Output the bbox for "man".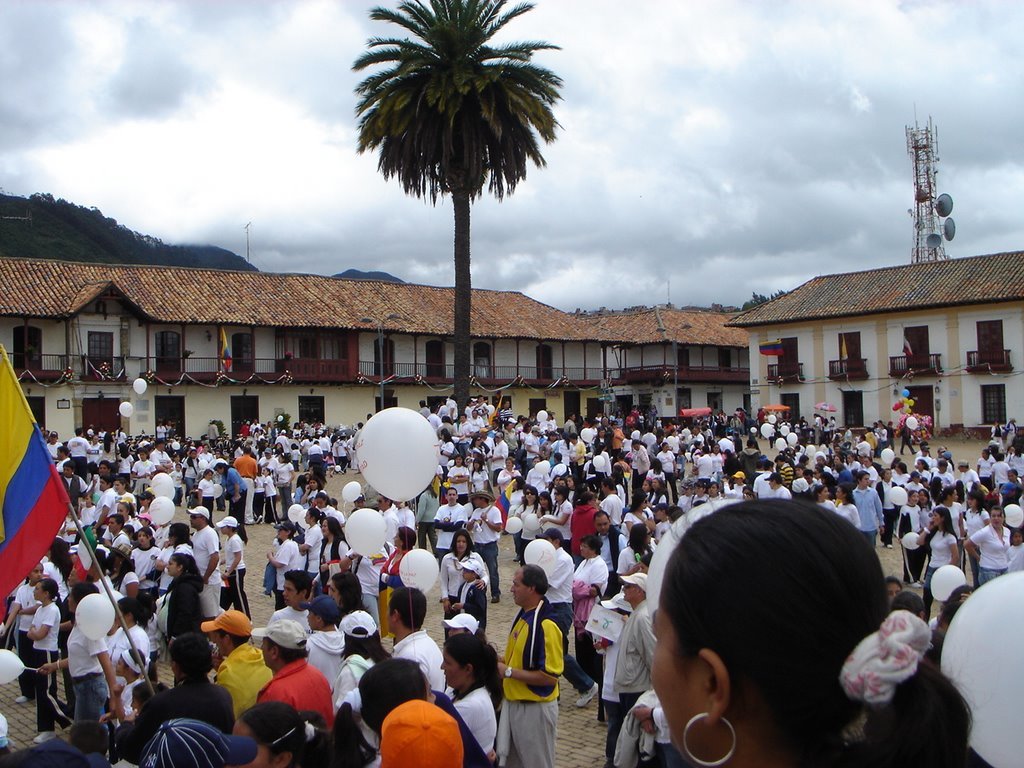
x1=500 y1=548 x2=585 y2=760.
